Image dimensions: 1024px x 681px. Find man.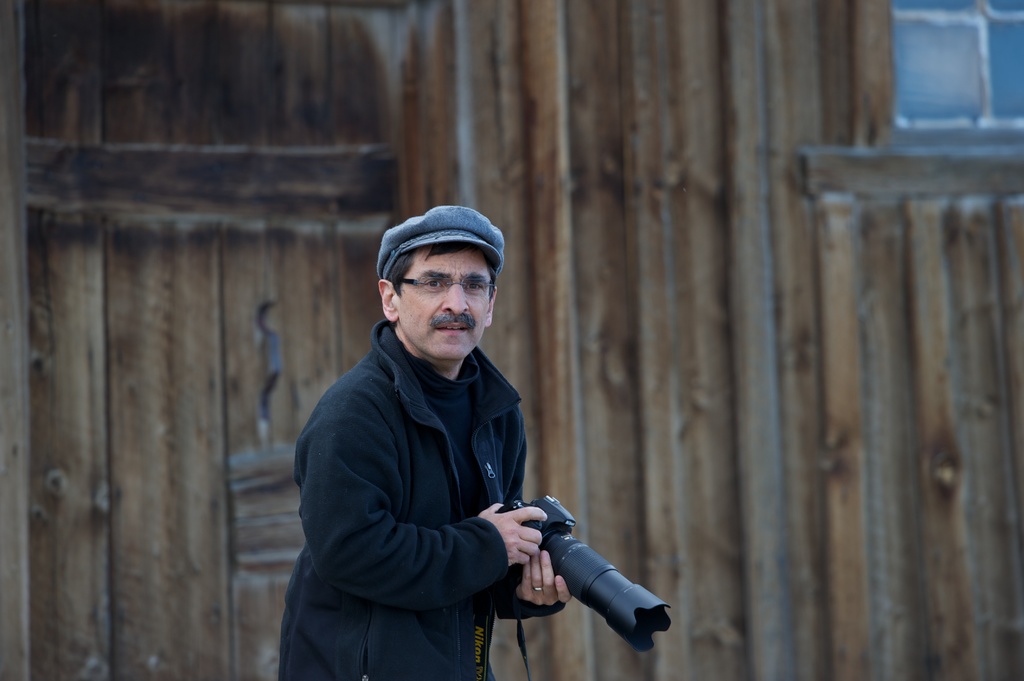
280:195:644:670.
